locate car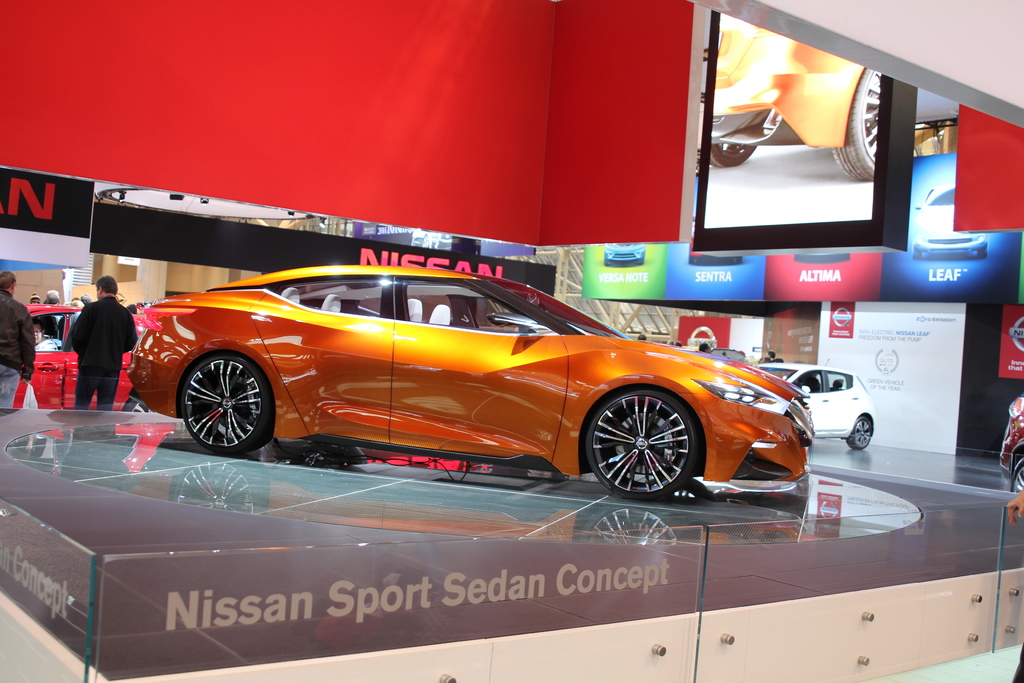
Rect(1002, 386, 1023, 494)
